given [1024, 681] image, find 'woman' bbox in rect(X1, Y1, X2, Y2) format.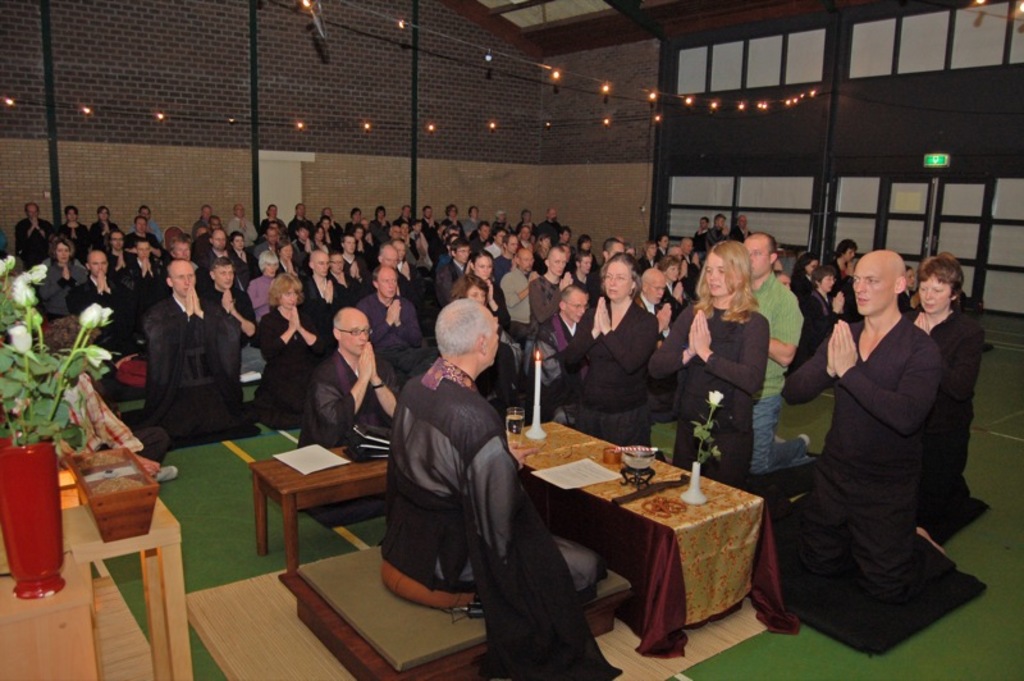
rect(534, 238, 548, 271).
